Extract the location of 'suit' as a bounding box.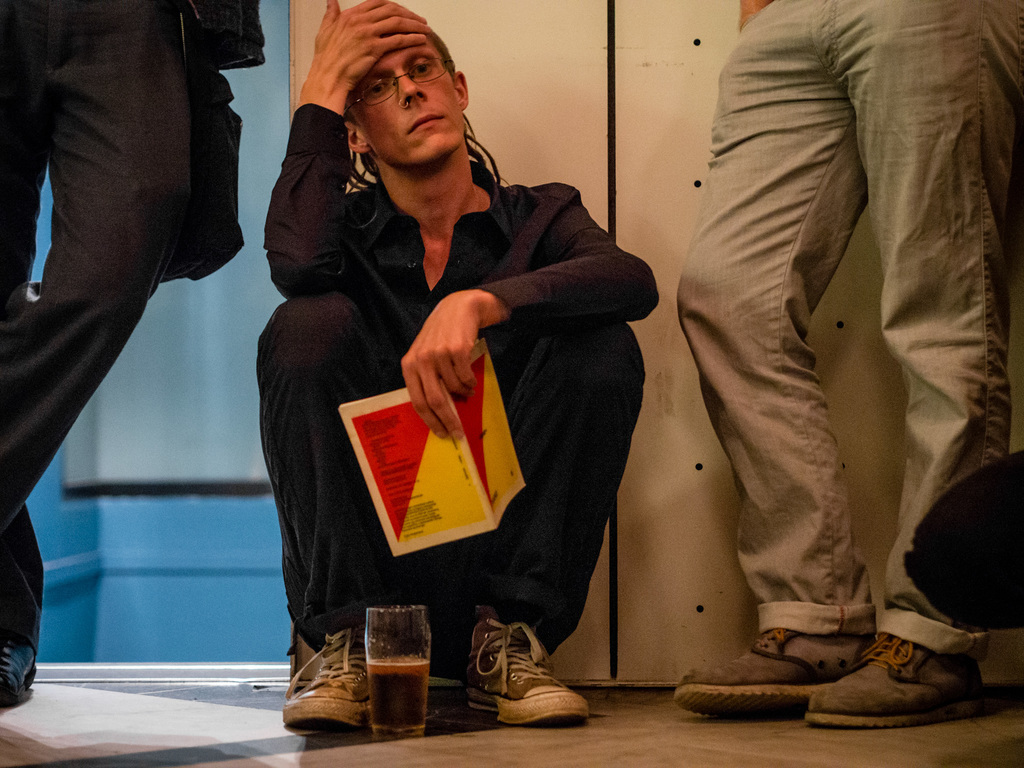
bbox(218, 91, 663, 700).
